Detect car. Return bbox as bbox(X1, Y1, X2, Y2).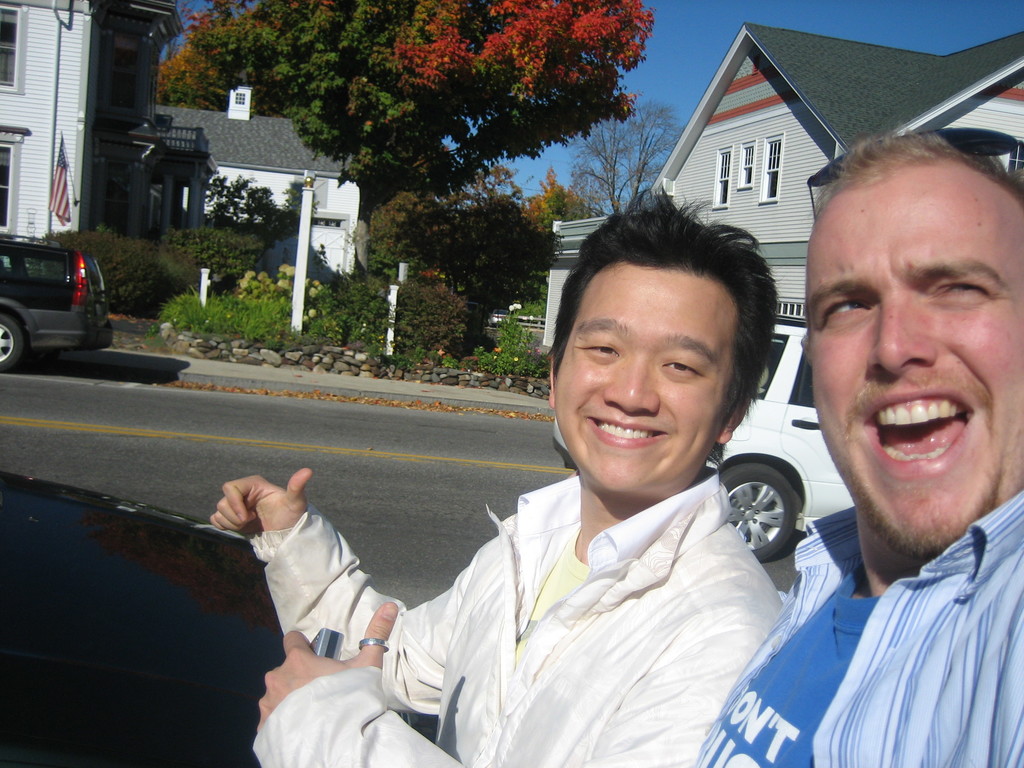
bbox(556, 312, 850, 559).
